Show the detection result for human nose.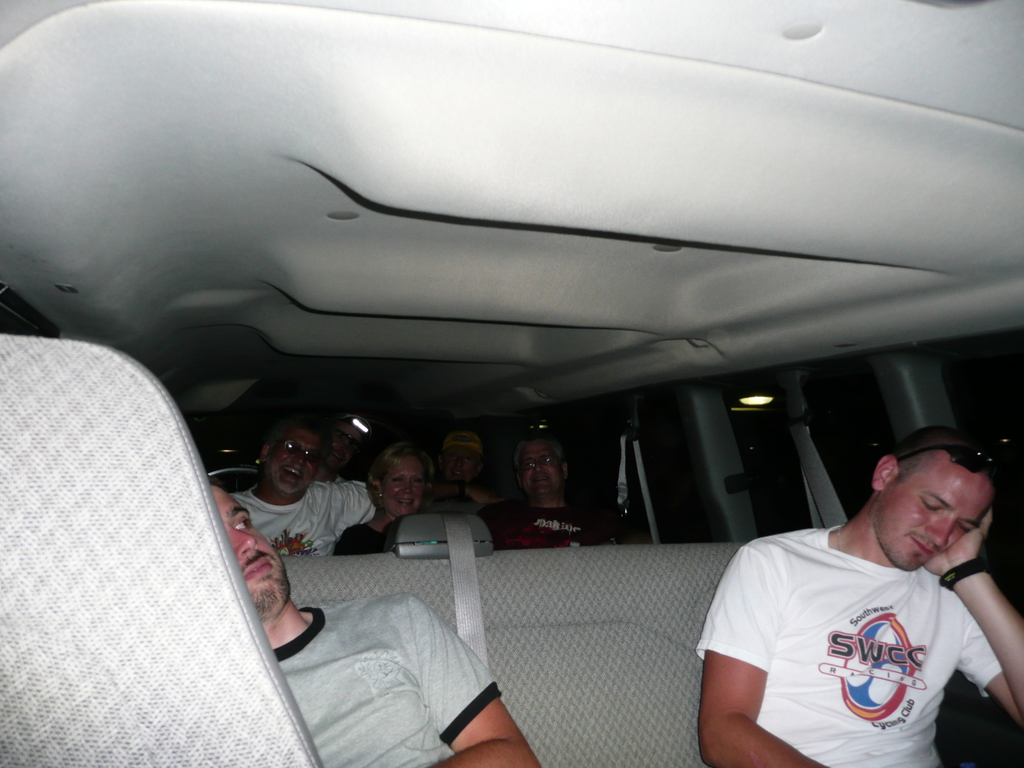
locate(533, 460, 543, 474).
